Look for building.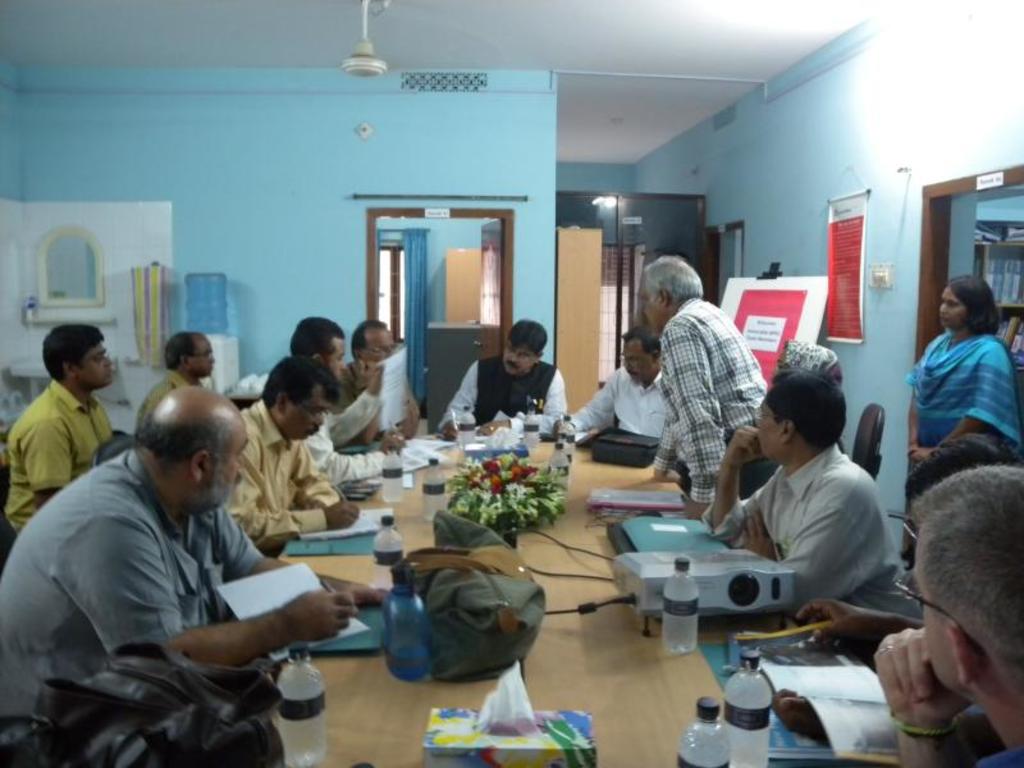
Found: x1=0, y1=0, x2=1023, y2=767.
